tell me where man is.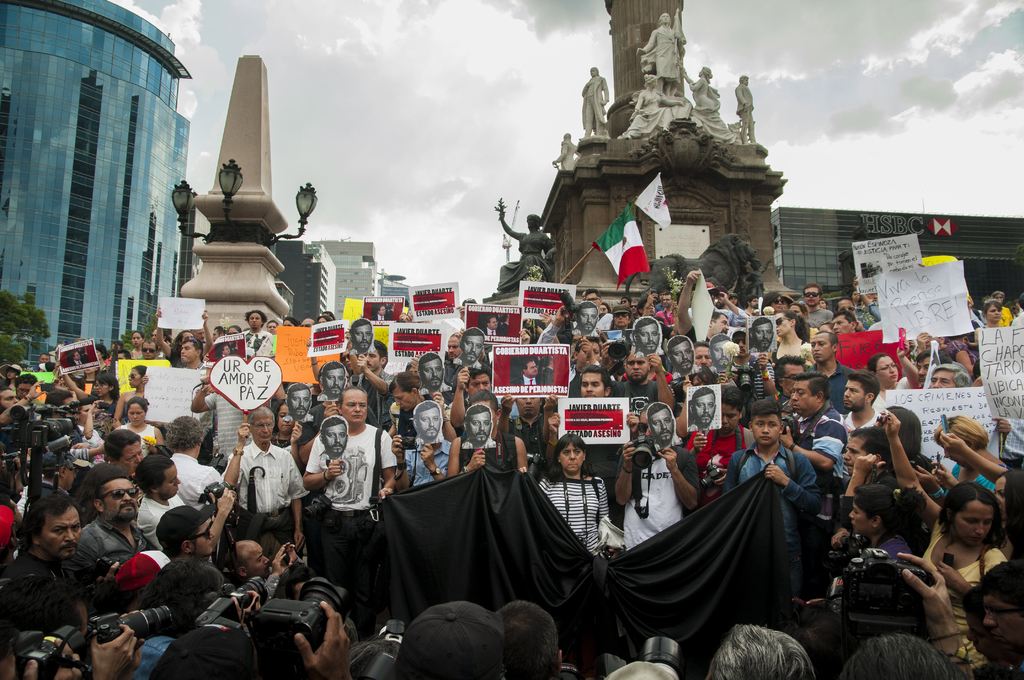
man is at 666 336 692 370.
